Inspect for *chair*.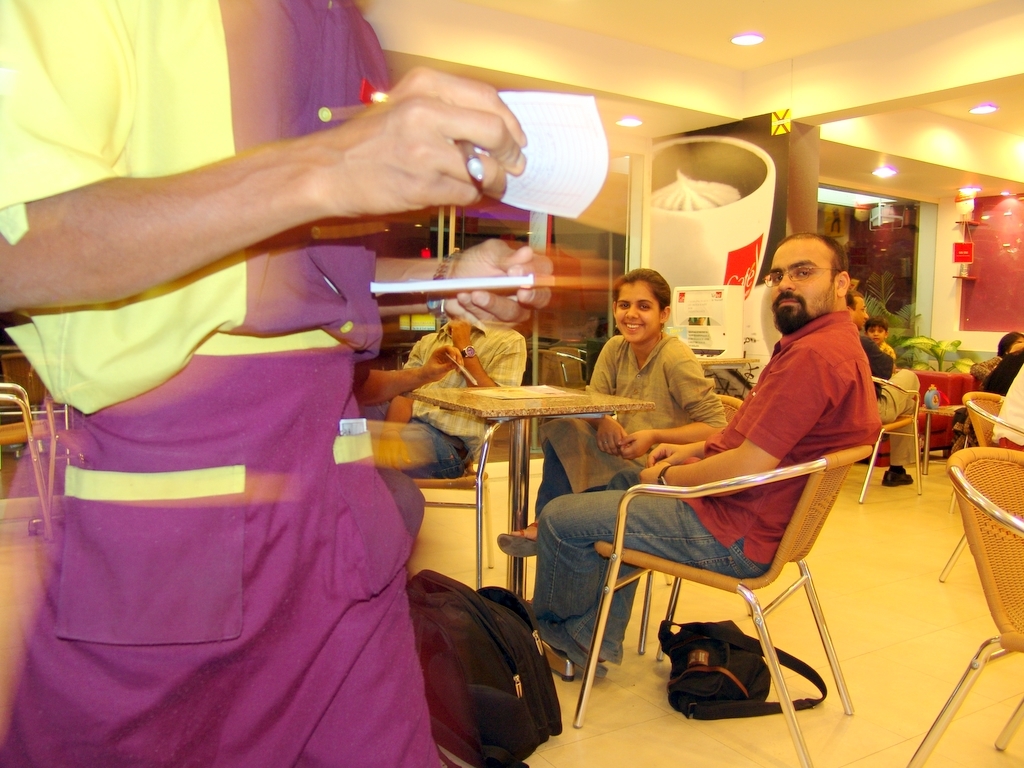
Inspection: select_region(906, 443, 1023, 767).
